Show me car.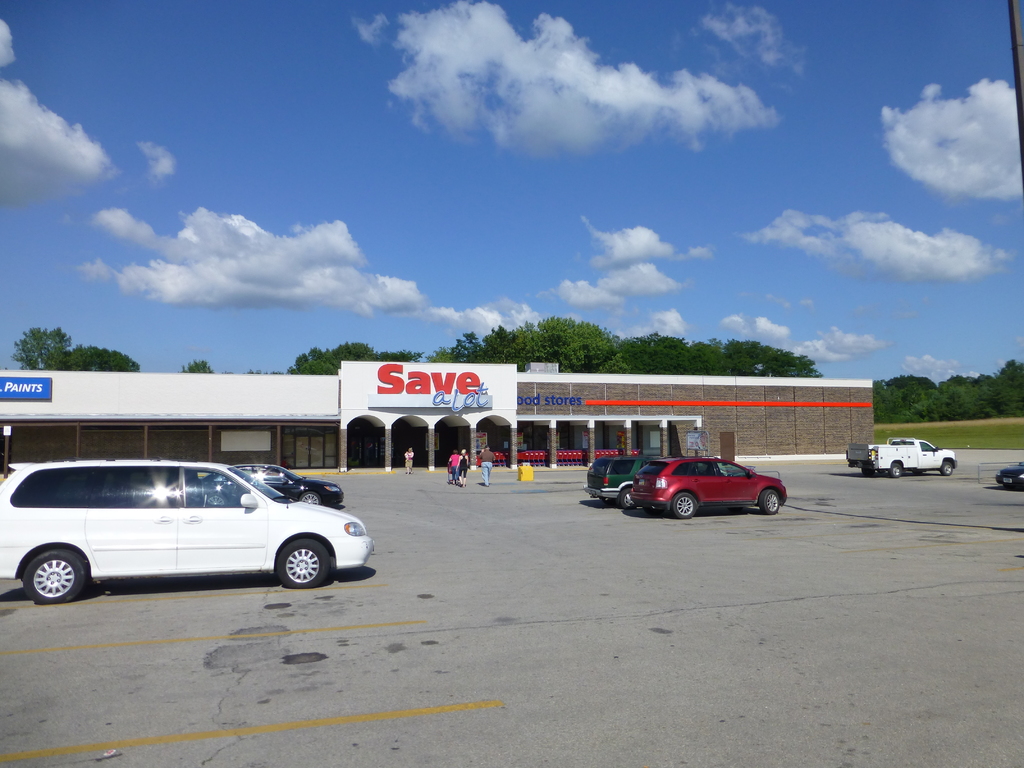
car is here: Rect(0, 463, 376, 605).
